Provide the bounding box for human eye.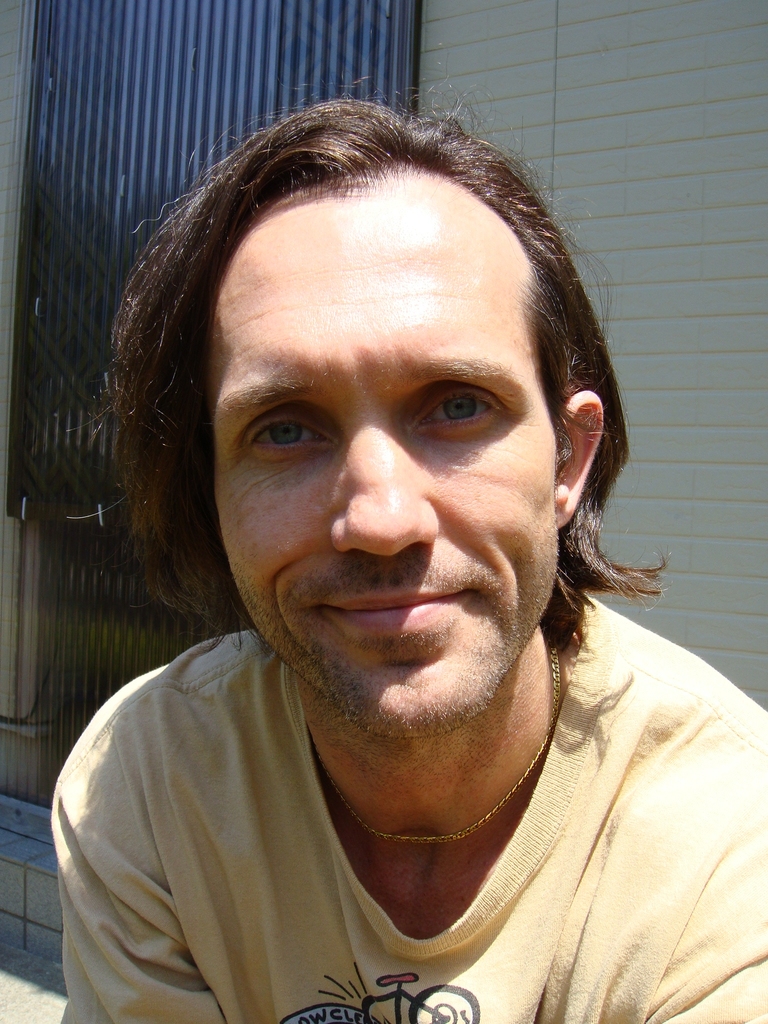
406/374/513/434.
